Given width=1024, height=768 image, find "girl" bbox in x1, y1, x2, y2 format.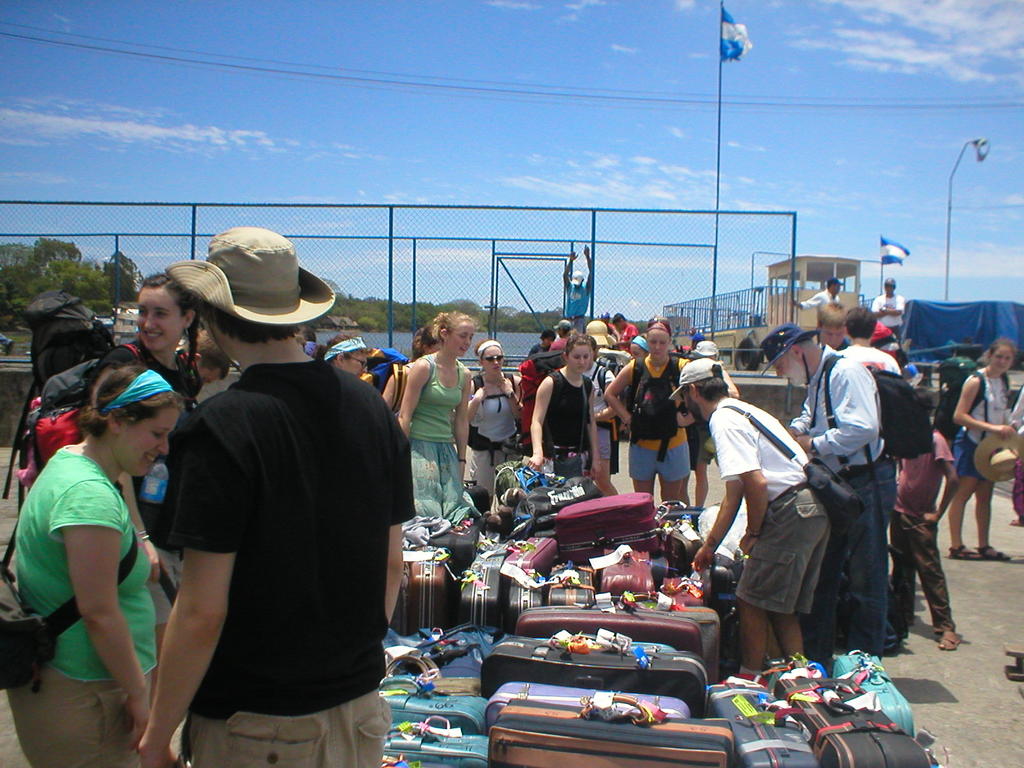
604, 314, 690, 500.
